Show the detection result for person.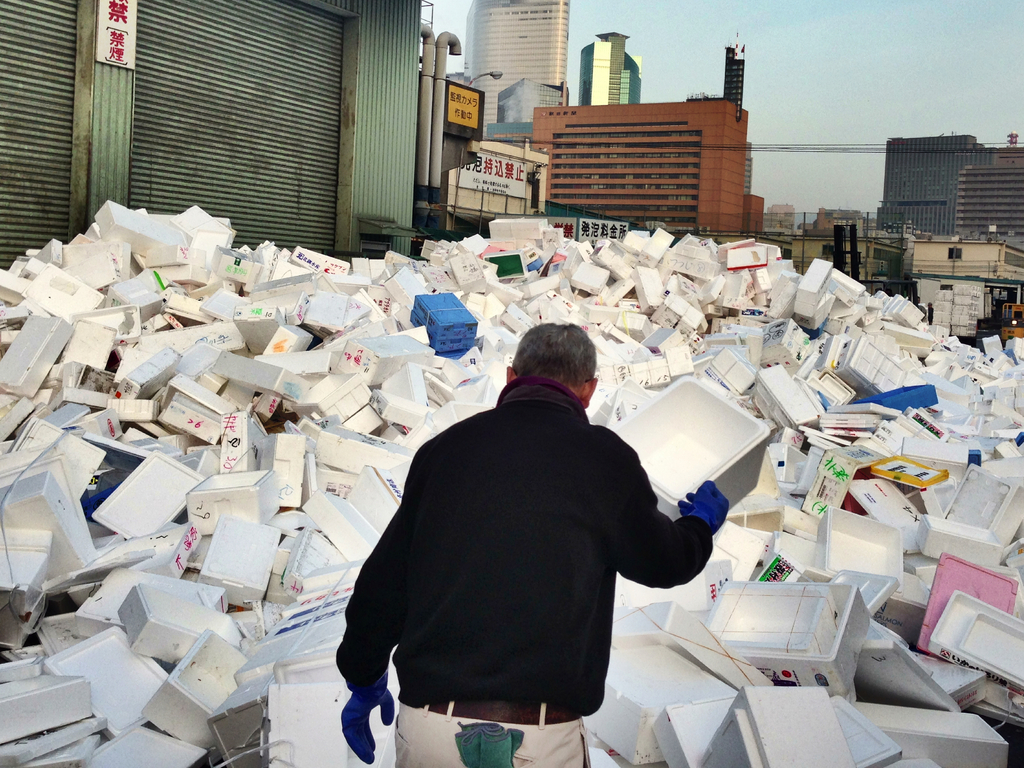
left=928, top=302, right=933, bottom=324.
